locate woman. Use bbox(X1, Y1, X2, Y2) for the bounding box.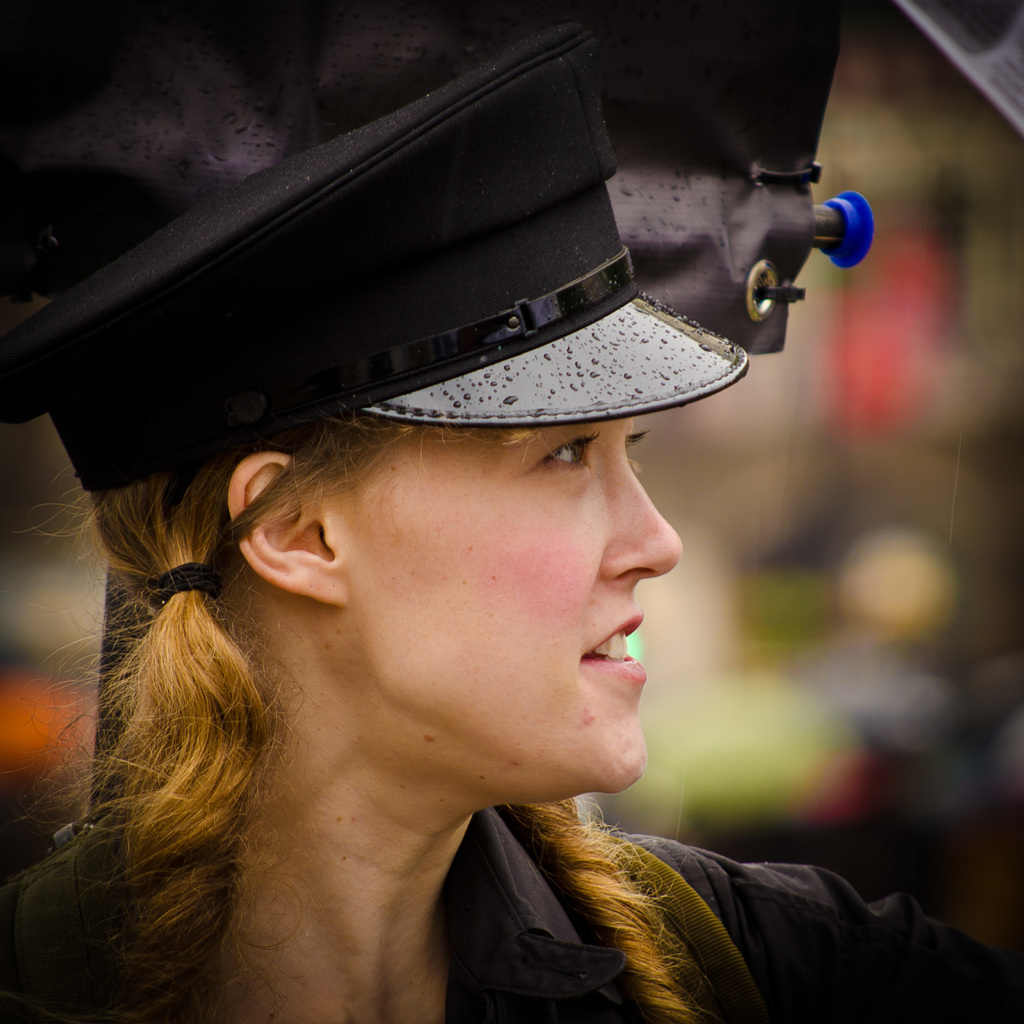
bbox(0, 77, 932, 1018).
